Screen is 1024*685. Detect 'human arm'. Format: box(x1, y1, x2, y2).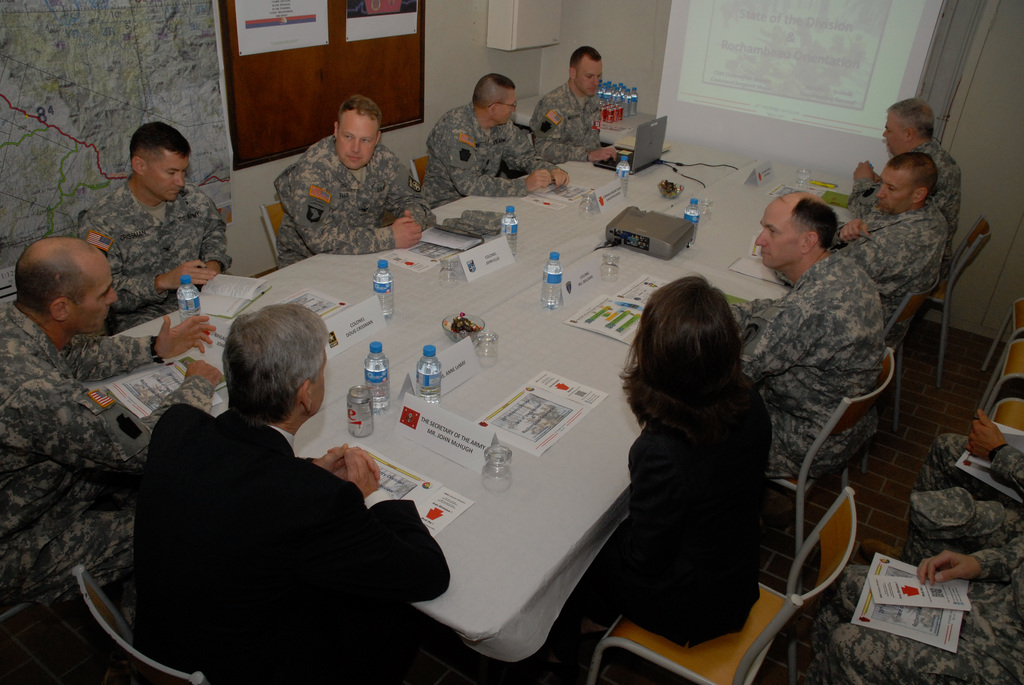
box(58, 308, 219, 389).
